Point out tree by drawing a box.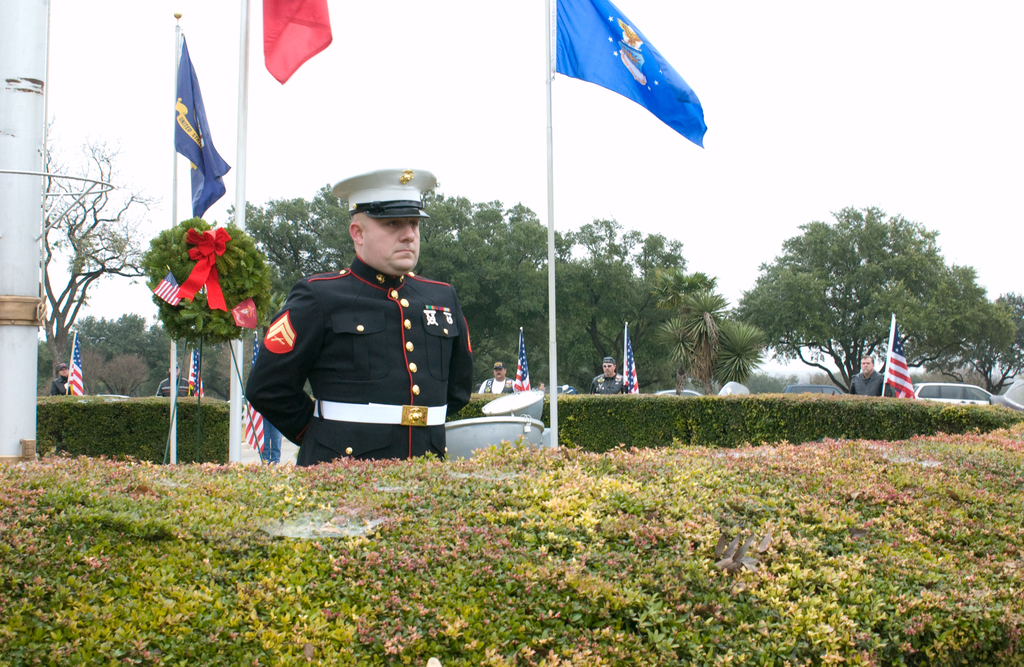
{"x1": 220, "y1": 177, "x2": 364, "y2": 325}.
